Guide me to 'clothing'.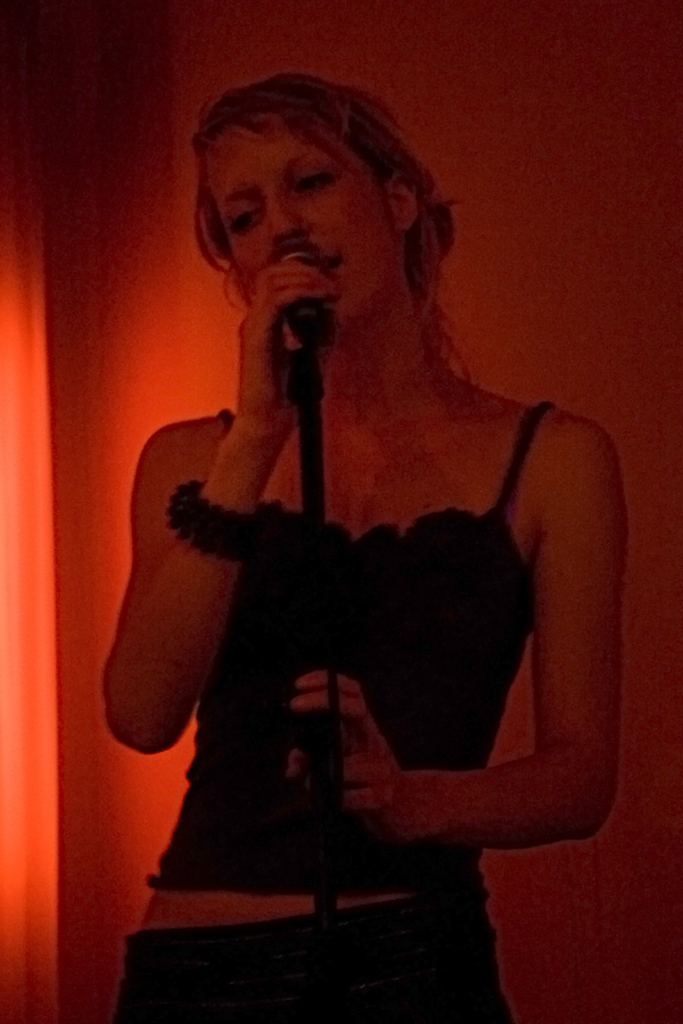
Guidance: {"x1": 142, "y1": 372, "x2": 538, "y2": 980}.
